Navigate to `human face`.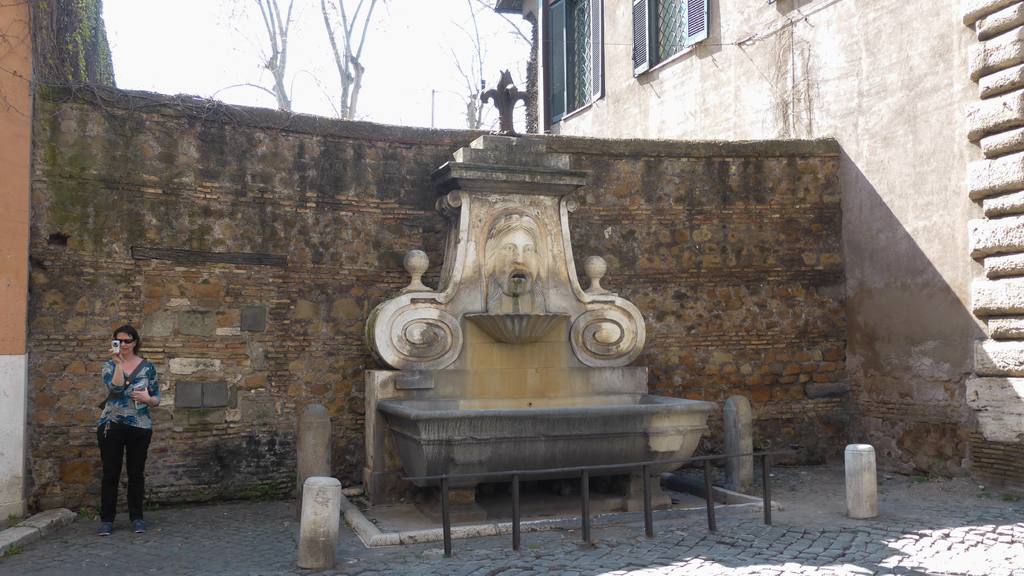
Navigation target: 477, 220, 538, 300.
